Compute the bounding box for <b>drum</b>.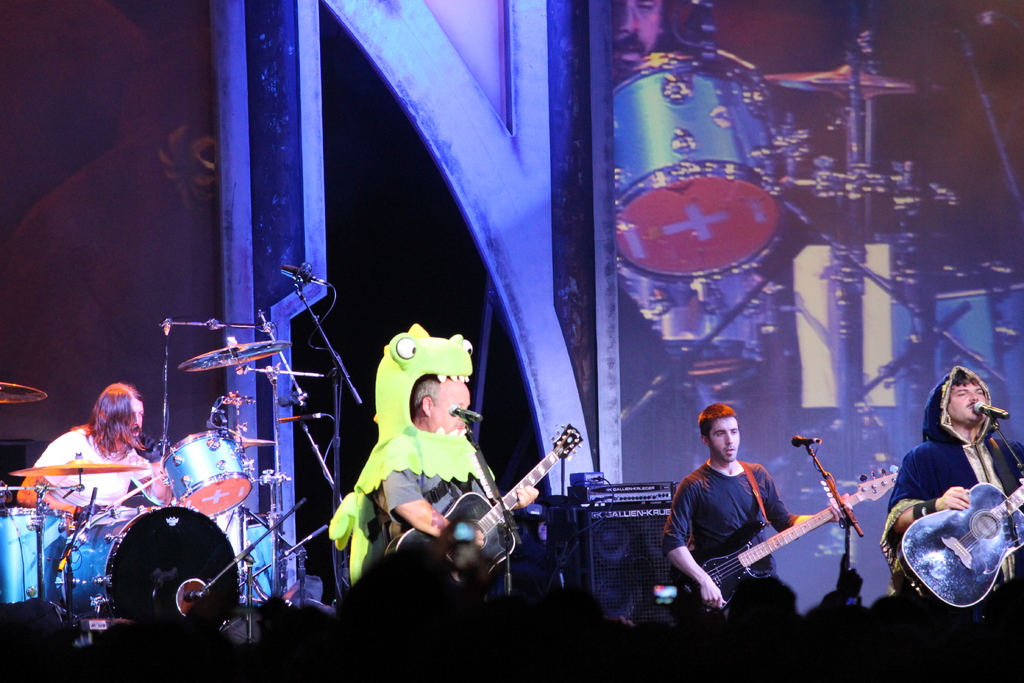
crop(165, 429, 252, 519).
